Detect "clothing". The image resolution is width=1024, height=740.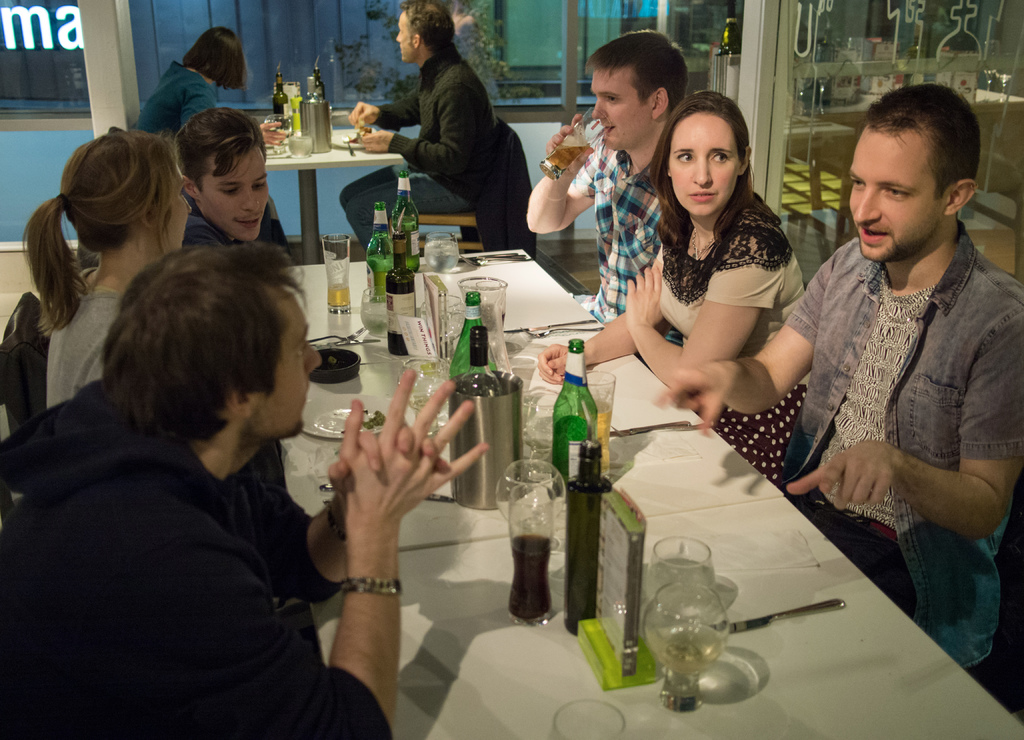
<bbox>564, 144, 690, 333</bbox>.
